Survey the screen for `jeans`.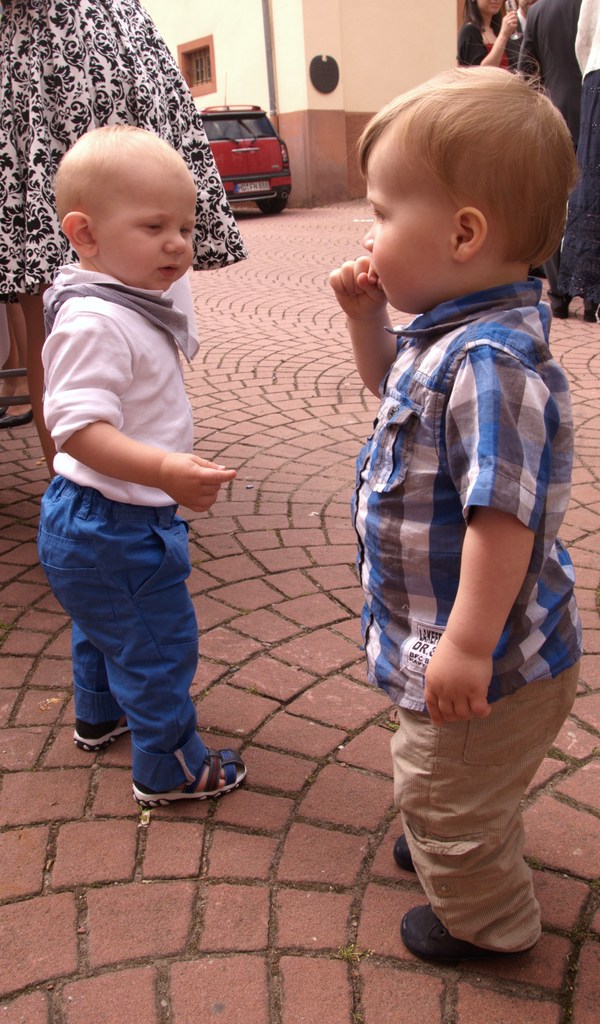
Survey found: (x1=555, y1=73, x2=599, y2=290).
